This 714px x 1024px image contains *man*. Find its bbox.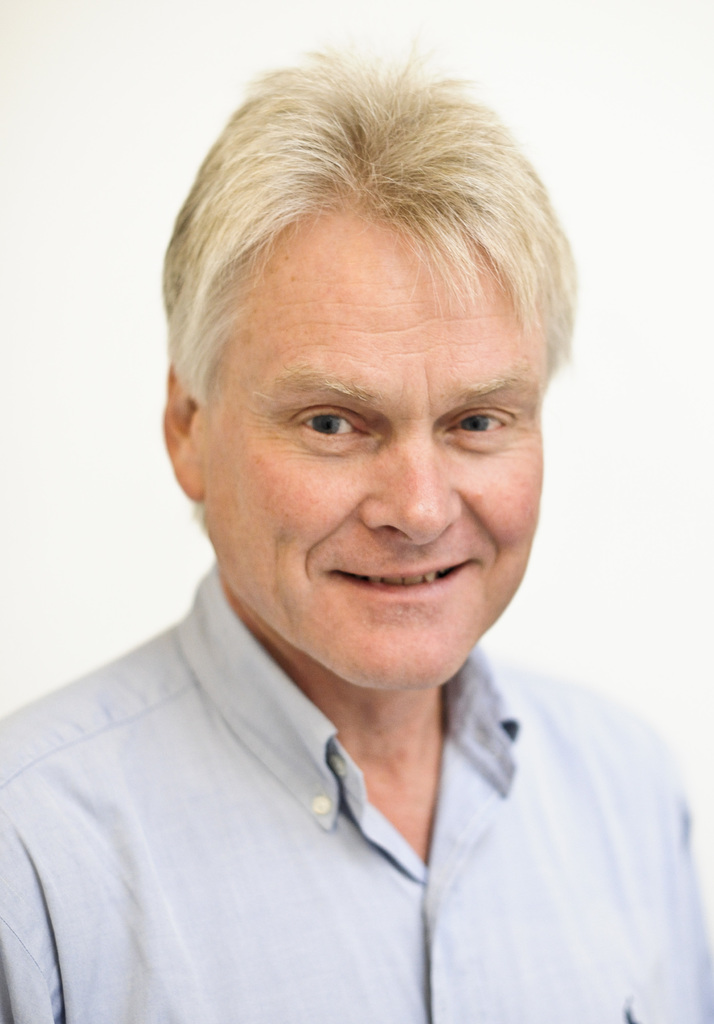
[0,33,713,1023].
